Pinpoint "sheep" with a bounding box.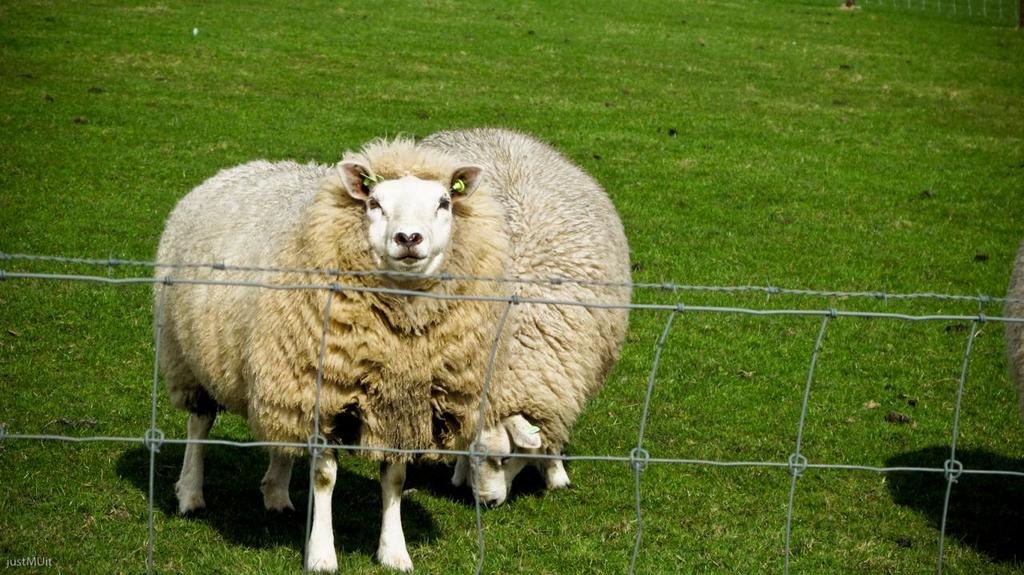
box(149, 130, 510, 574).
